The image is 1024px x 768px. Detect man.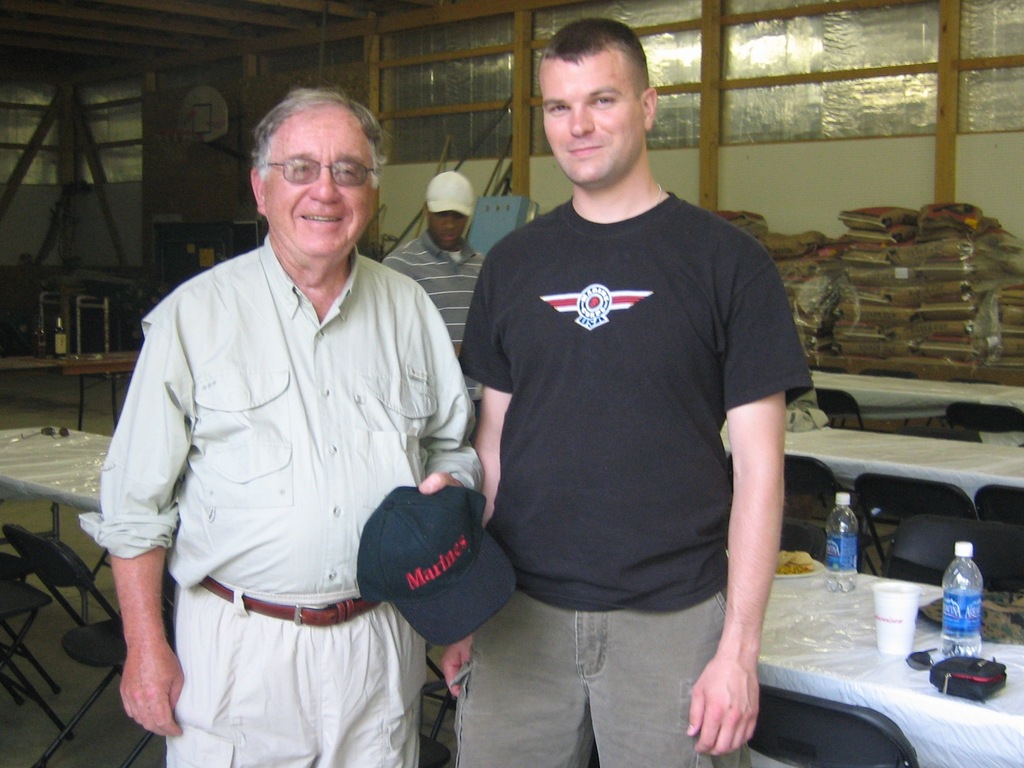
Detection: l=74, t=84, r=489, b=766.
